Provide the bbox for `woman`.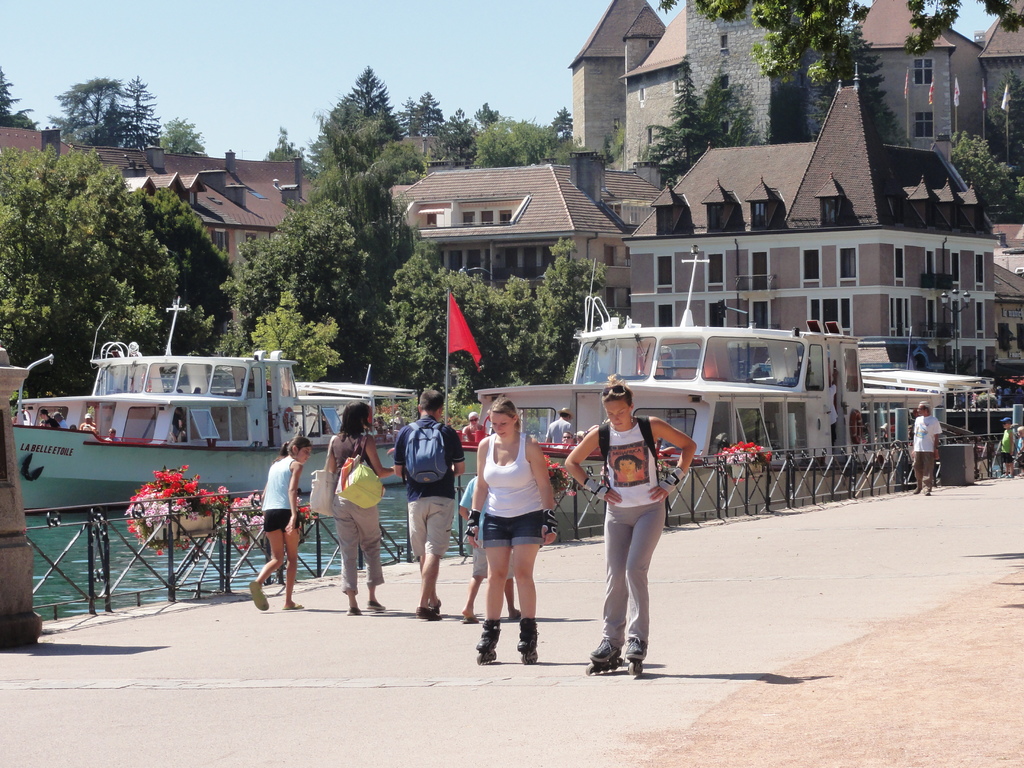
<bbox>564, 382, 698, 666</bbox>.
